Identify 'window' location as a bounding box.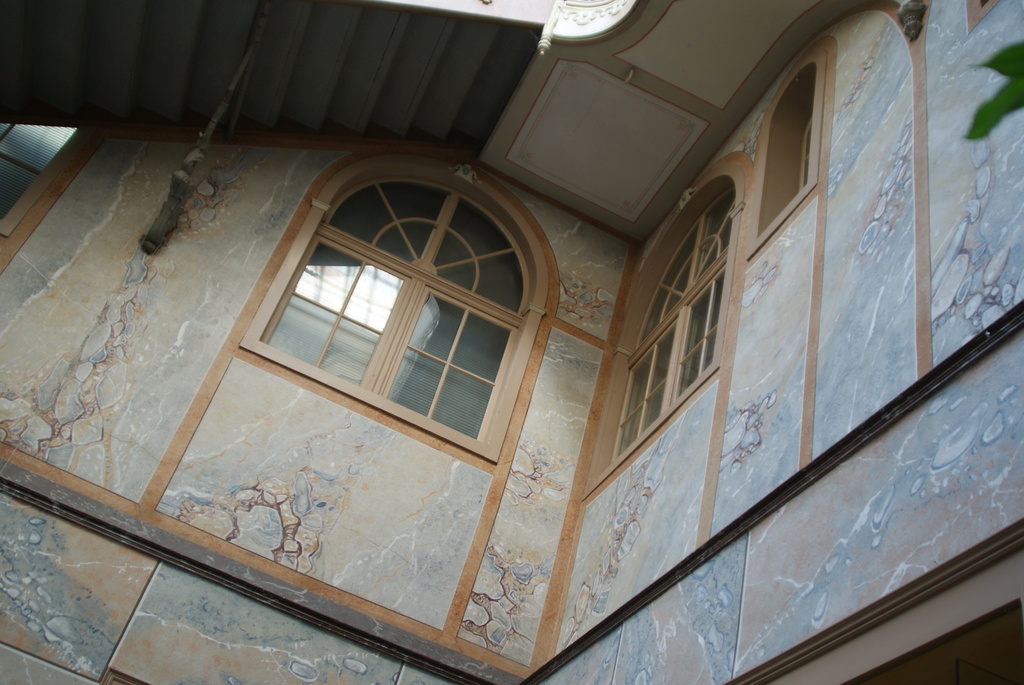
crop(753, 61, 824, 258).
